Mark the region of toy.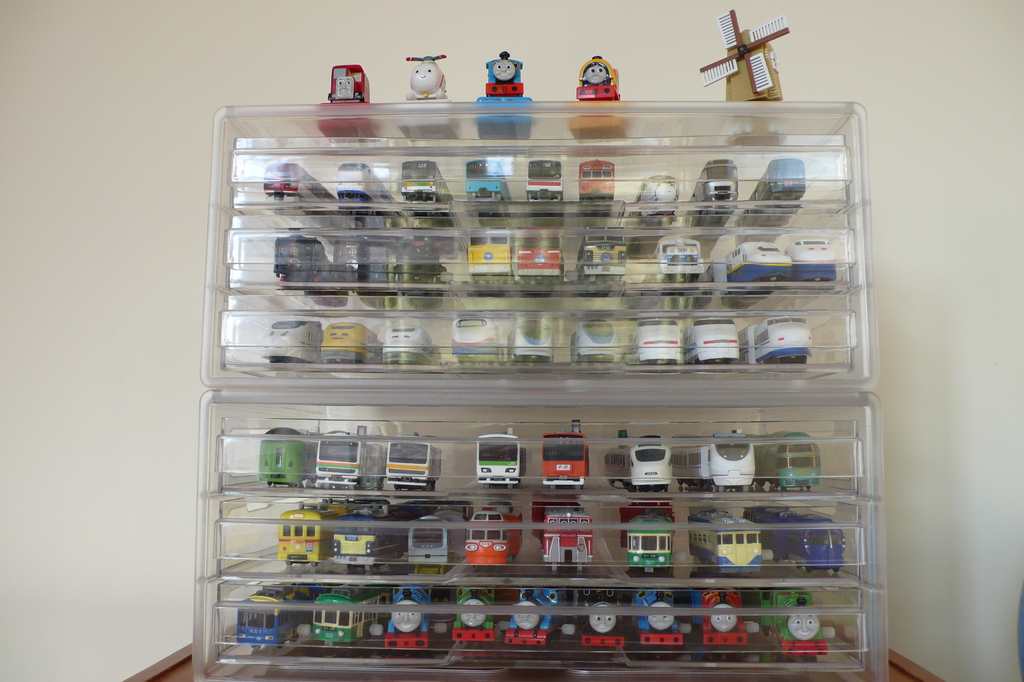
Region: (left=319, top=318, right=378, bottom=373).
